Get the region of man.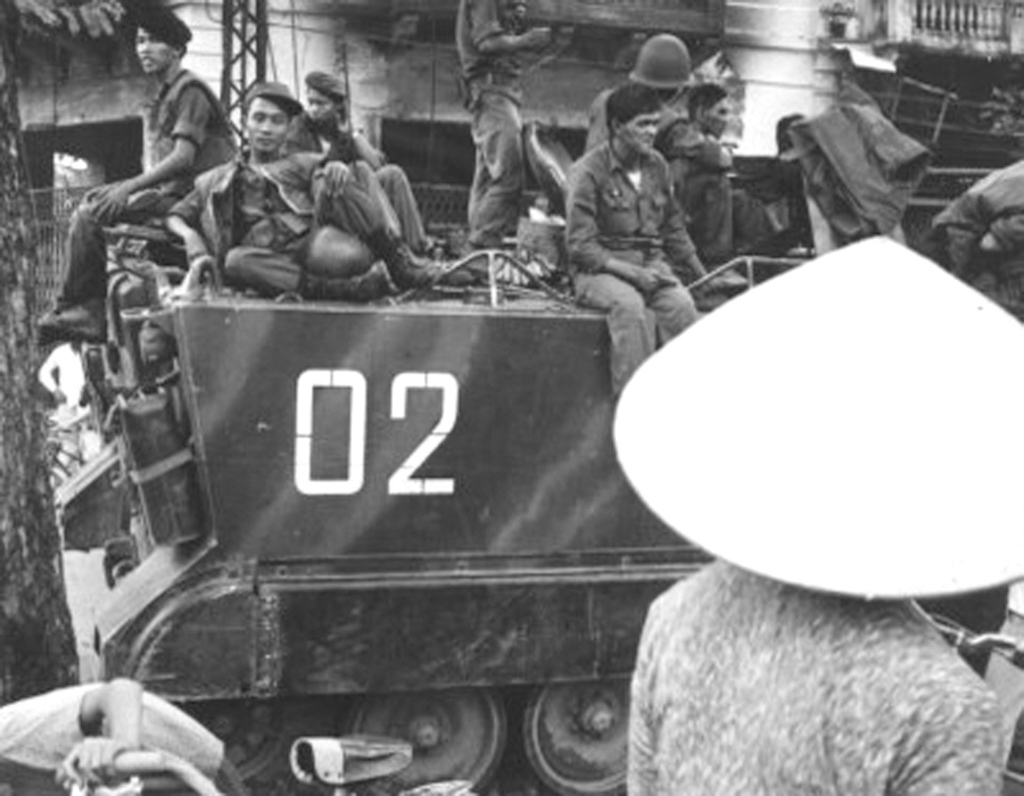
{"x1": 588, "y1": 35, "x2": 728, "y2": 164}.
